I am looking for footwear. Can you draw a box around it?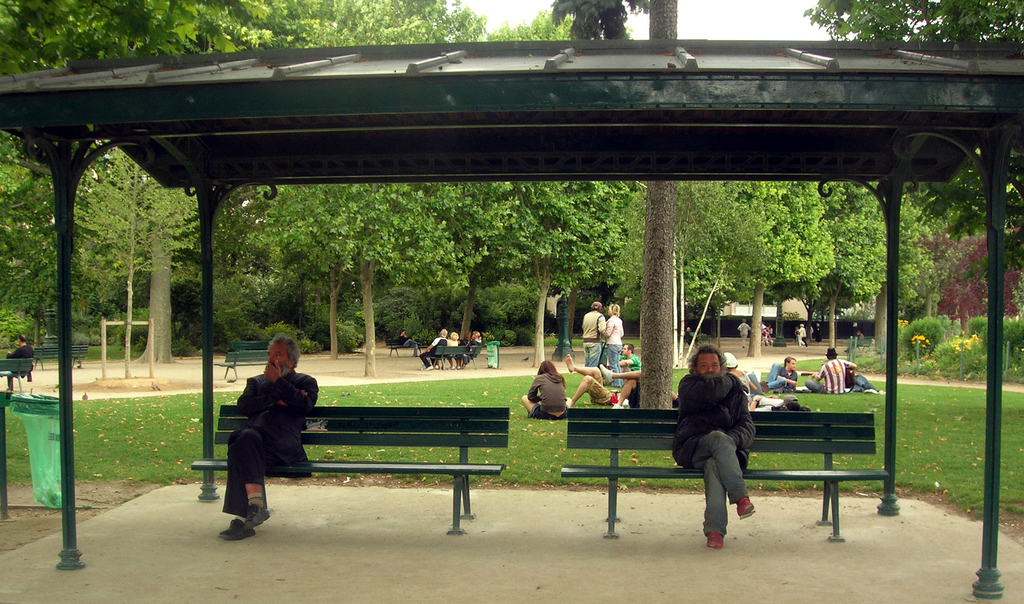
Sure, the bounding box is left=600, top=364, right=616, bottom=387.
